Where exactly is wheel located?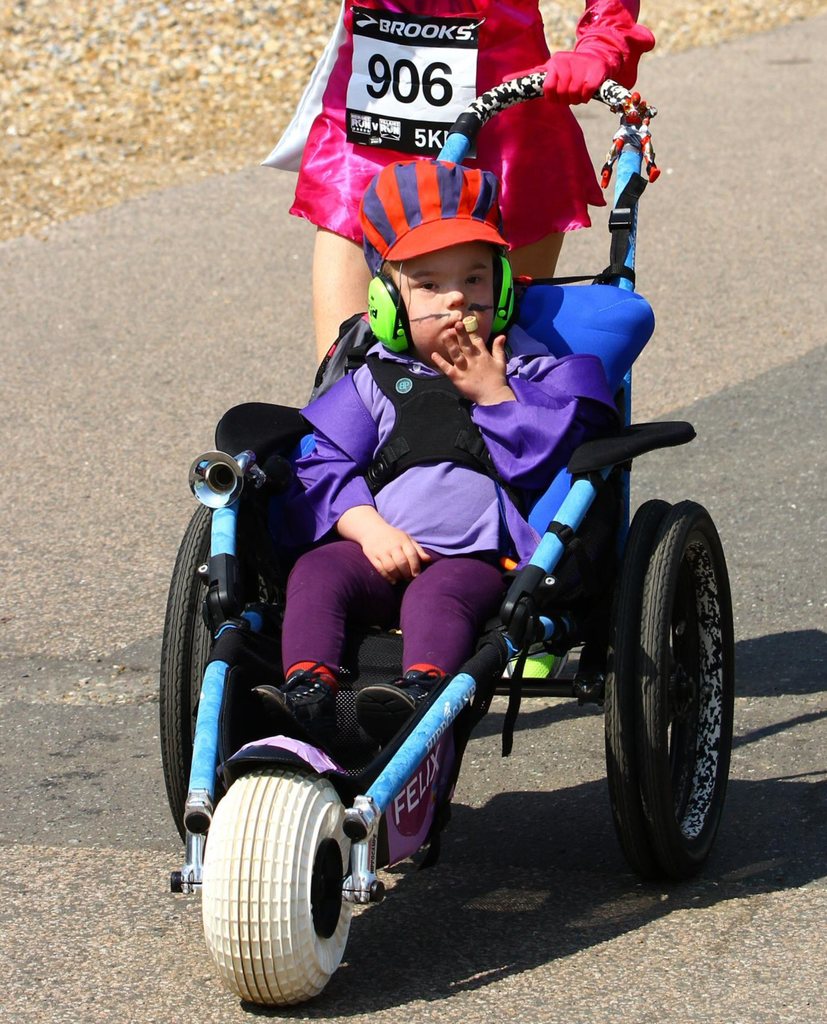
Its bounding box is select_region(604, 495, 737, 892).
